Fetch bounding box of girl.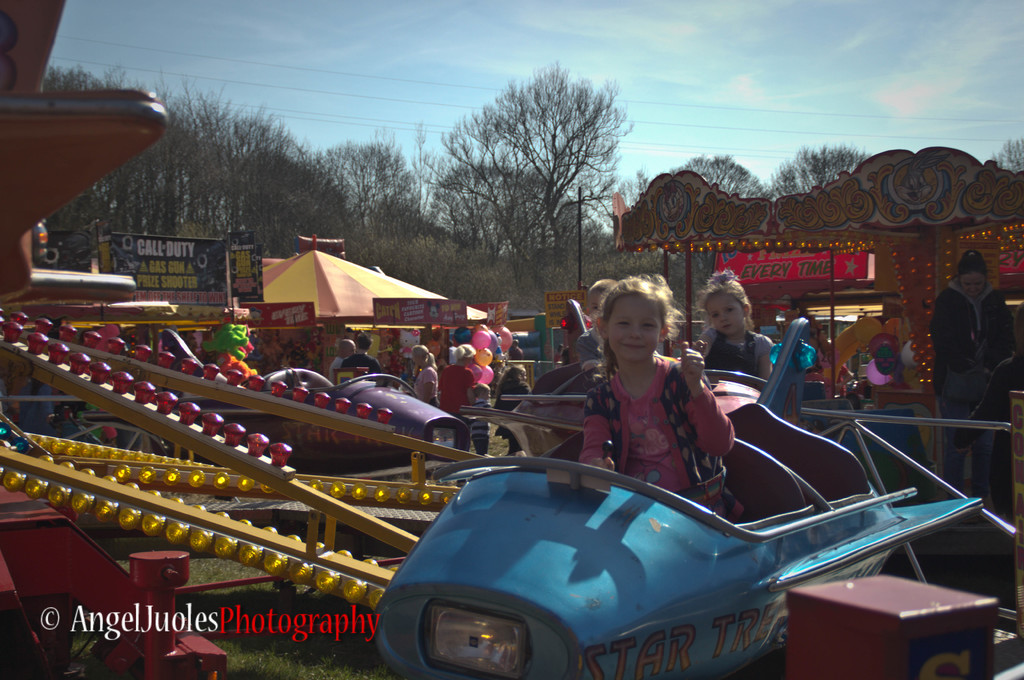
Bbox: (492, 368, 529, 453).
